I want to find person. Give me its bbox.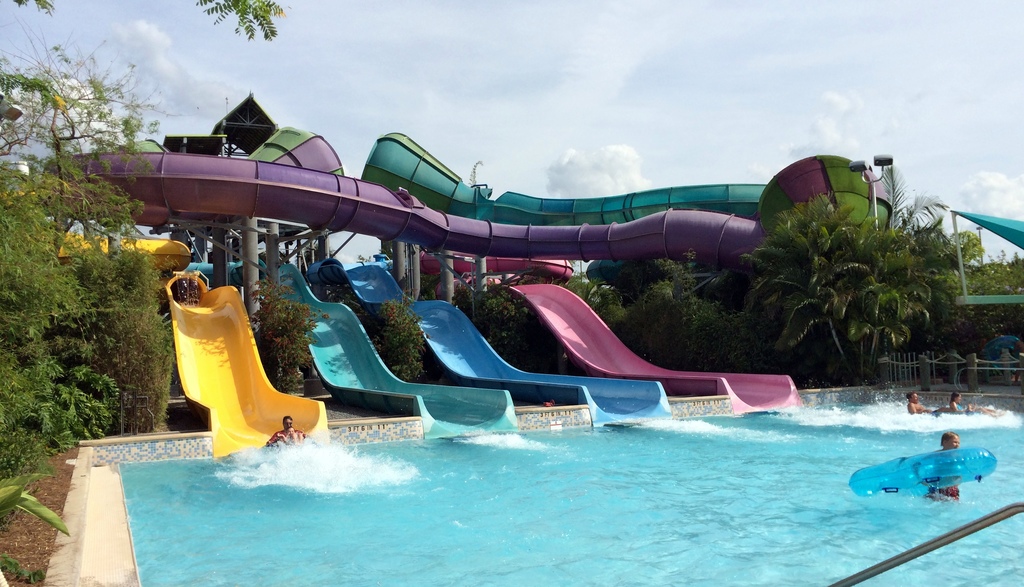
x1=904, y1=390, x2=938, y2=418.
